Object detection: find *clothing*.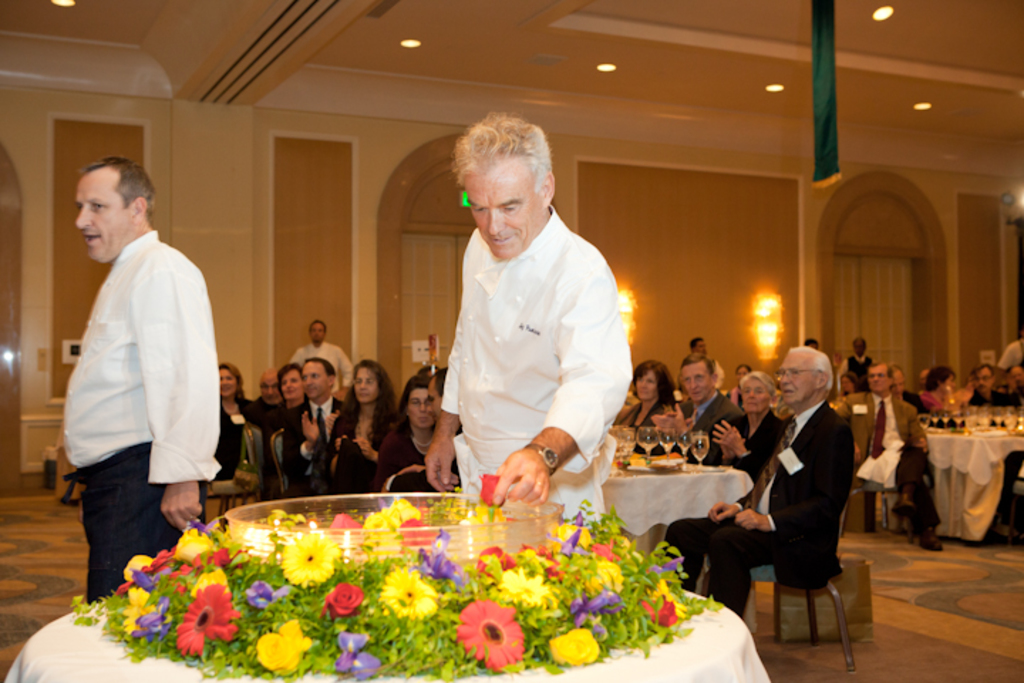
rect(323, 394, 395, 481).
